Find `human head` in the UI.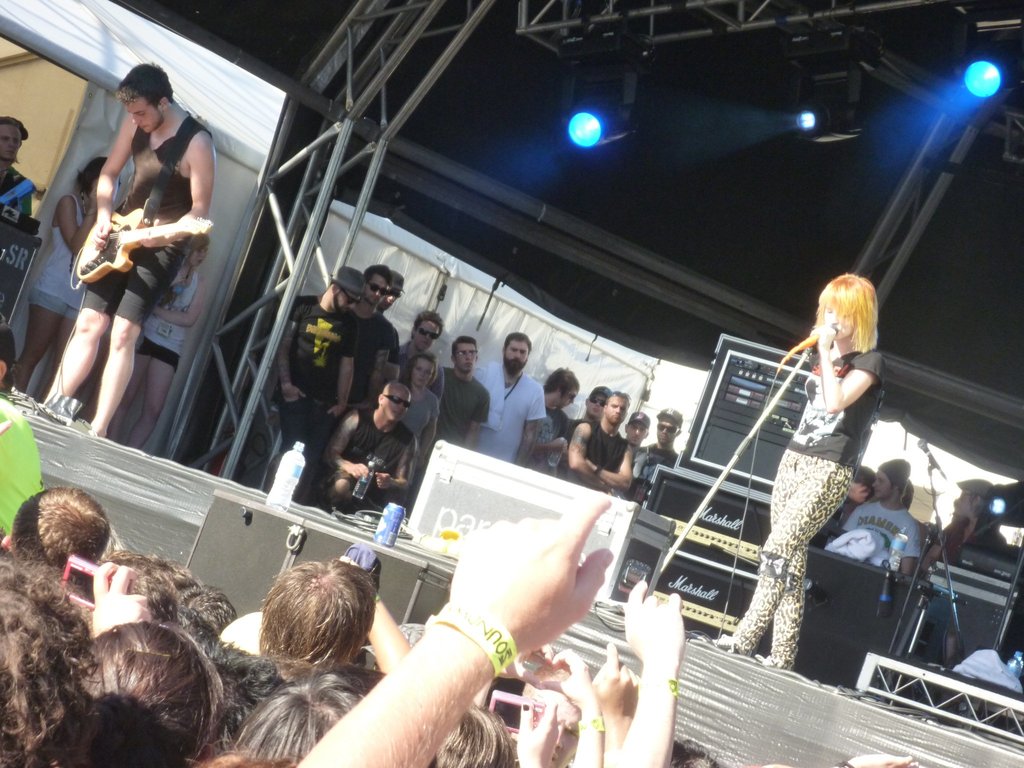
UI element at (x1=0, y1=554, x2=96, y2=767).
